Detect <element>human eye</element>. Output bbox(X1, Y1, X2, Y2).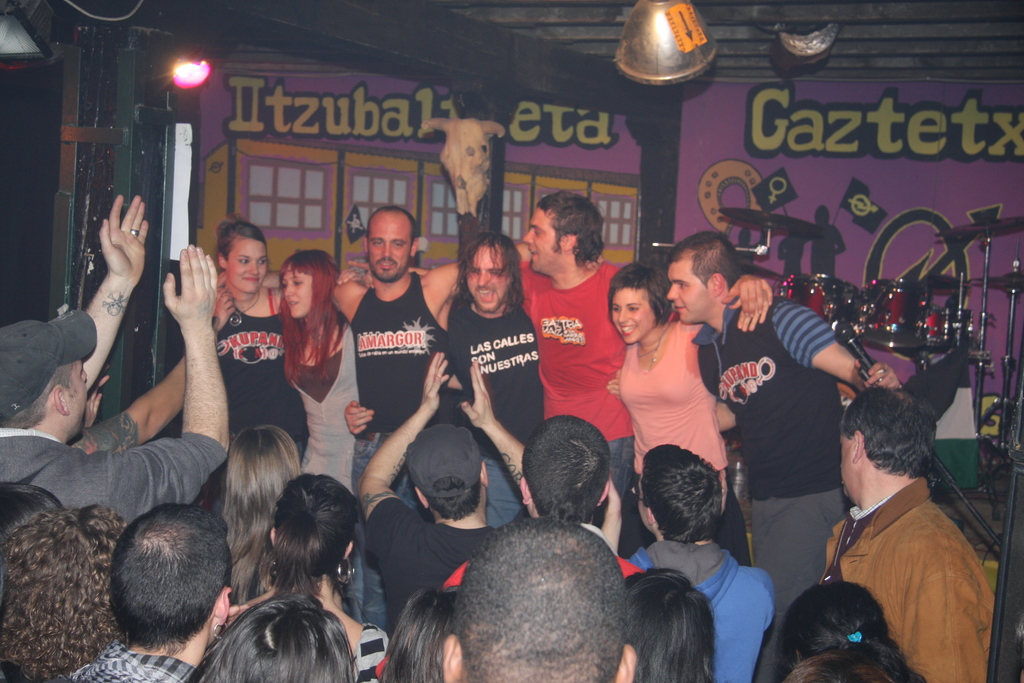
bbox(394, 238, 406, 247).
